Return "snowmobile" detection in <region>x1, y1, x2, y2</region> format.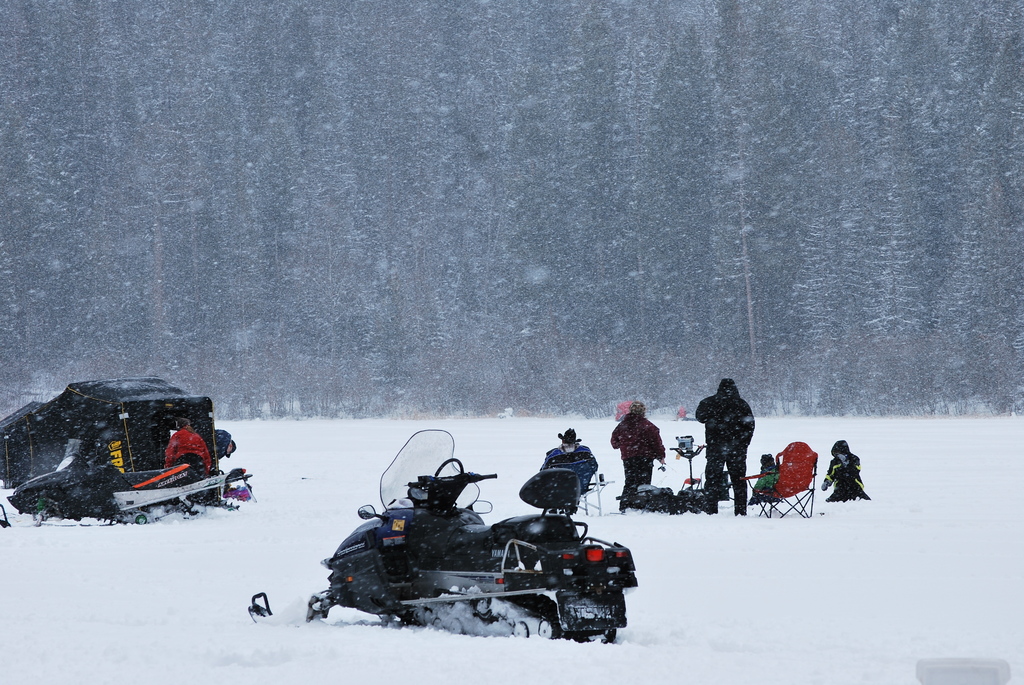
<region>248, 430, 639, 645</region>.
